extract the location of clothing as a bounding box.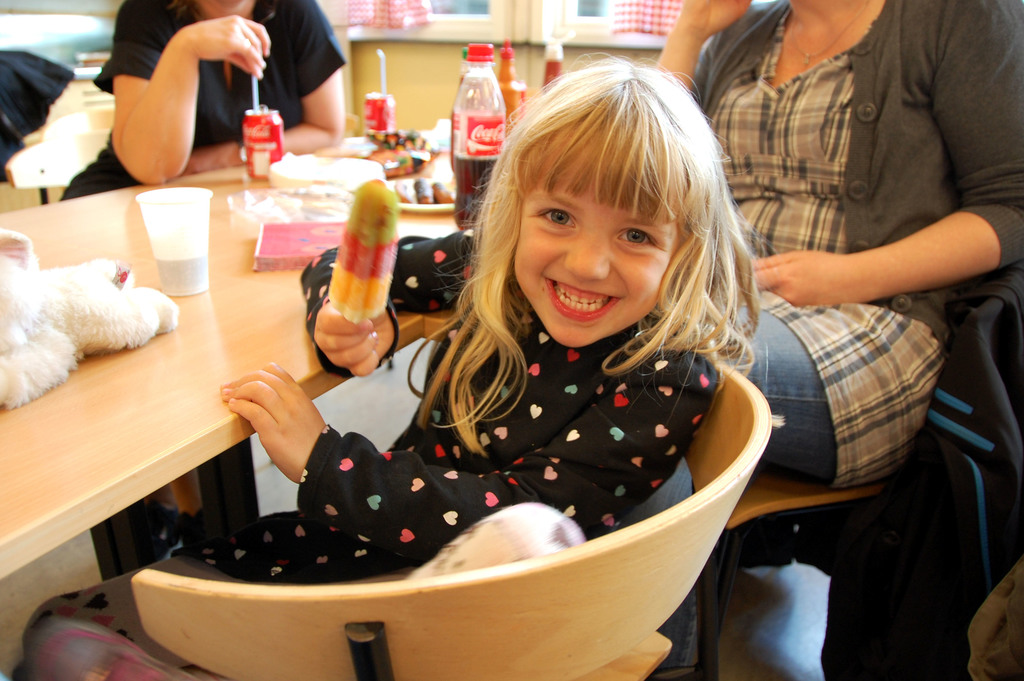
crop(689, 0, 1023, 680).
